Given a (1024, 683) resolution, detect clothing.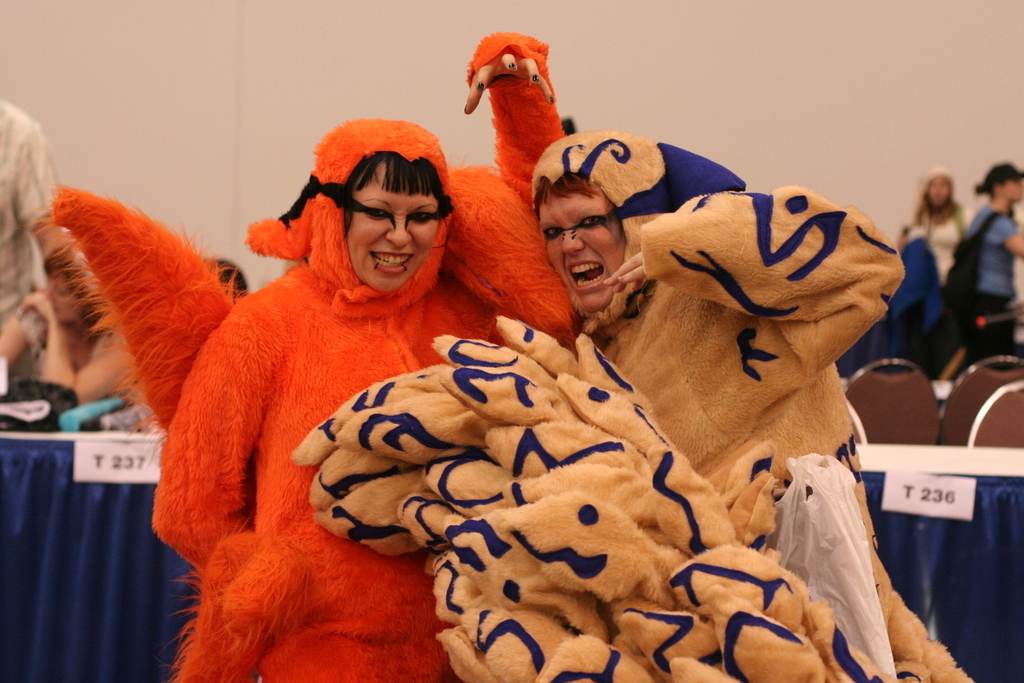
(897, 202, 971, 287).
